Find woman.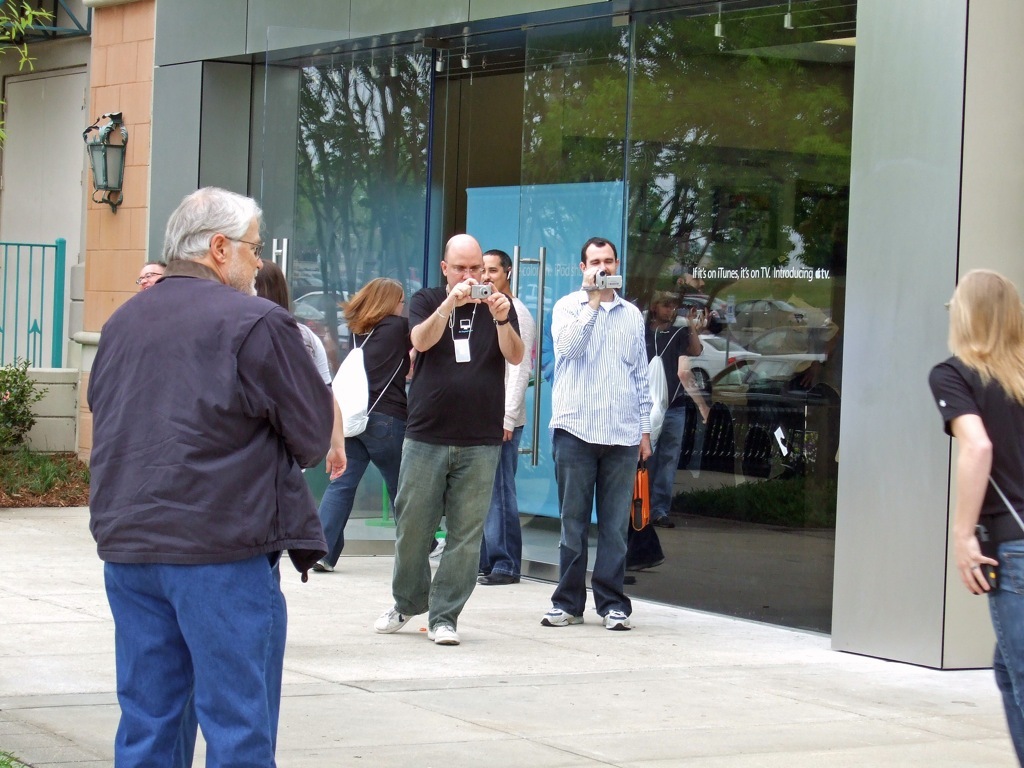
(314,278,449,572).
